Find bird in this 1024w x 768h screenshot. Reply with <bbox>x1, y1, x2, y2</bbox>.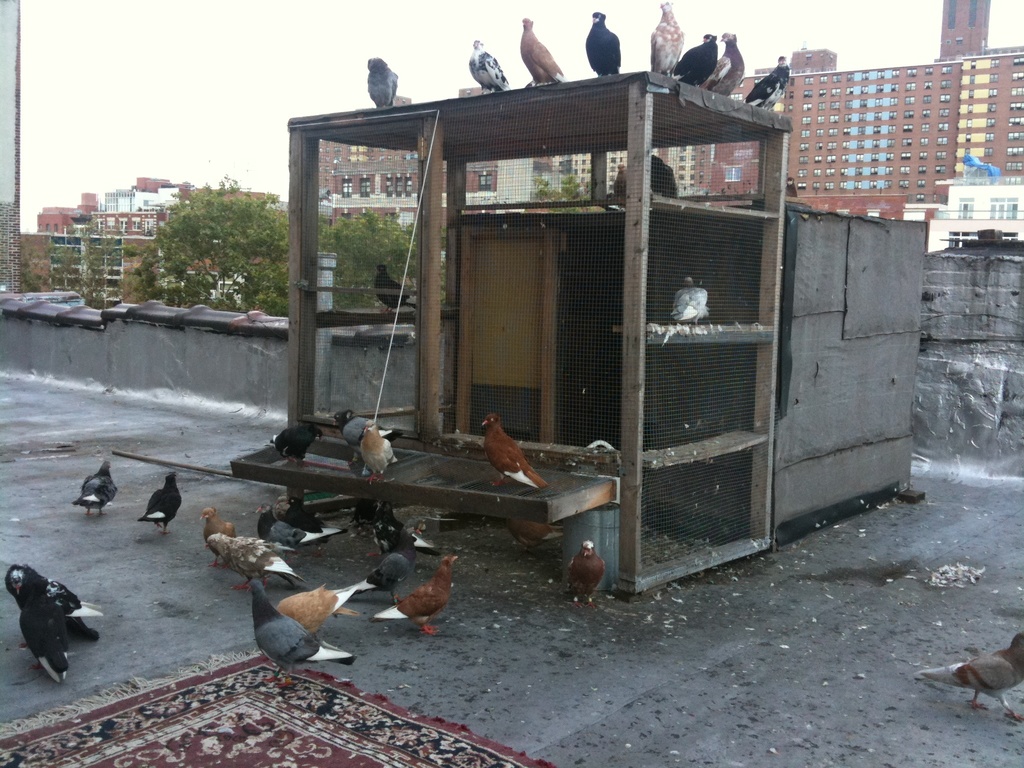
<bbox>324, 408, 406, 447</bbox>.
